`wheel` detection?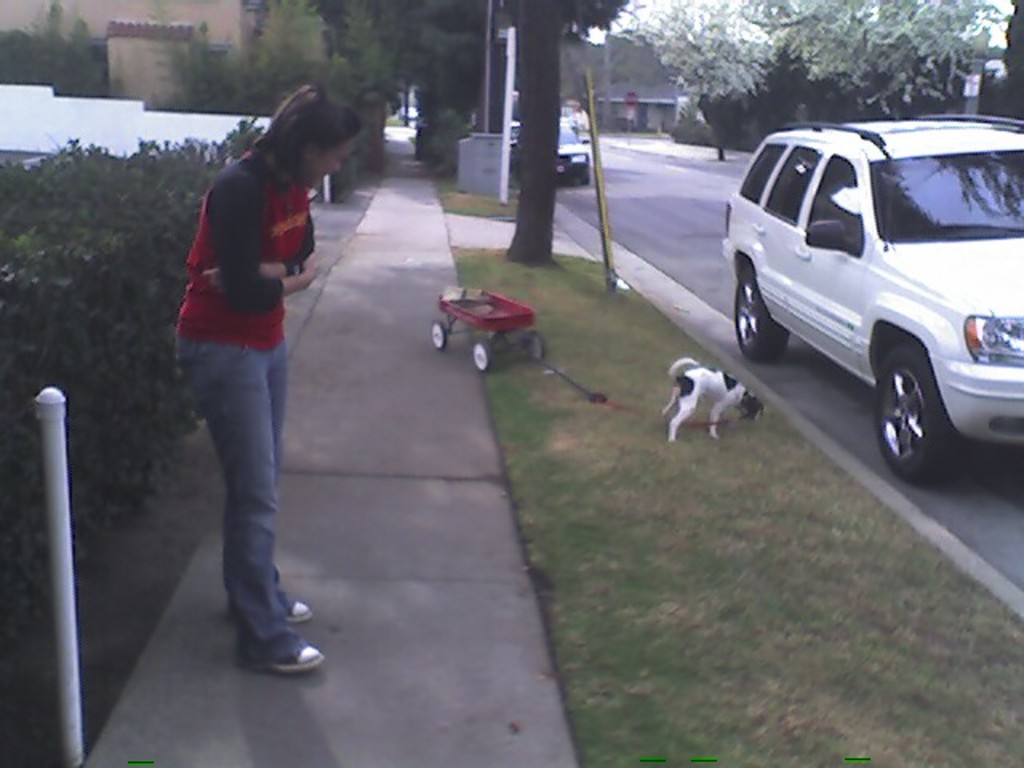
x1=474, y1=339, x2=491, y2=374
